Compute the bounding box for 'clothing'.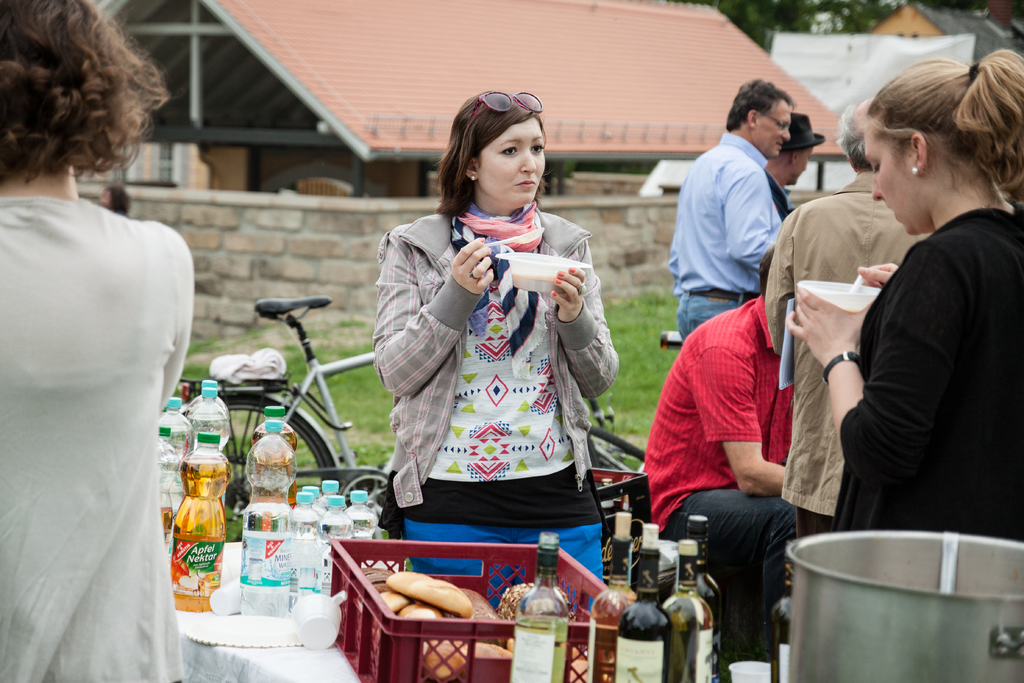
(x1=662, y1=129, x2=790, y2=340).
